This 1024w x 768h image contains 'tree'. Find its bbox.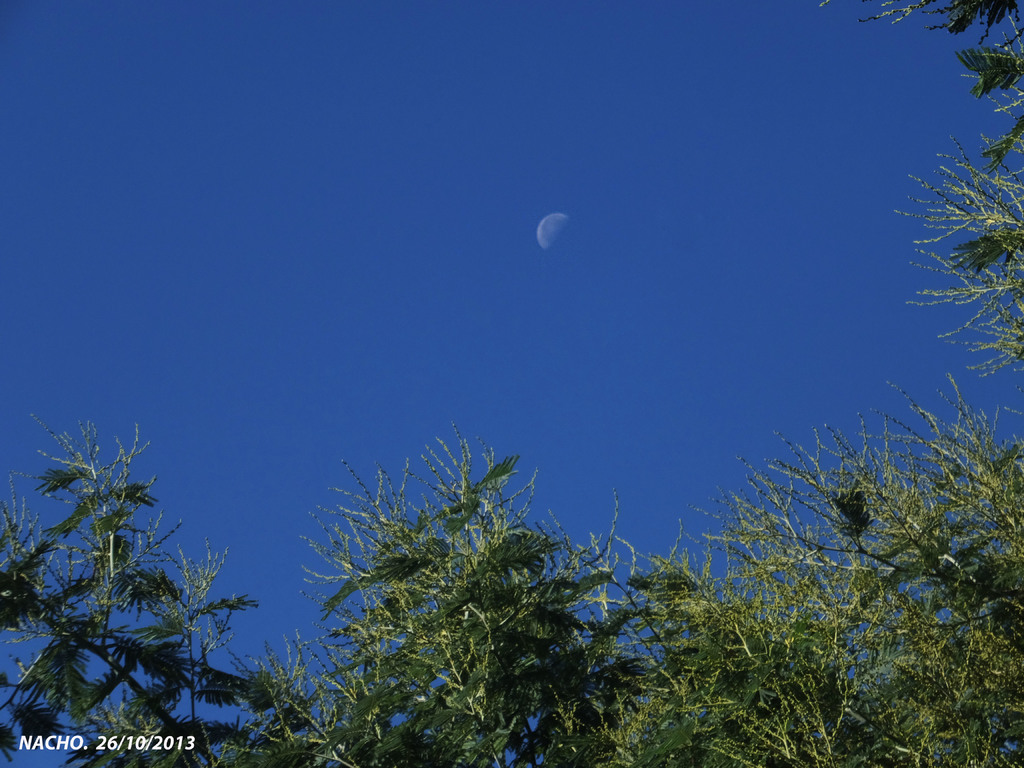
<bbox>753, 369, 1023, 764</bbox>.
